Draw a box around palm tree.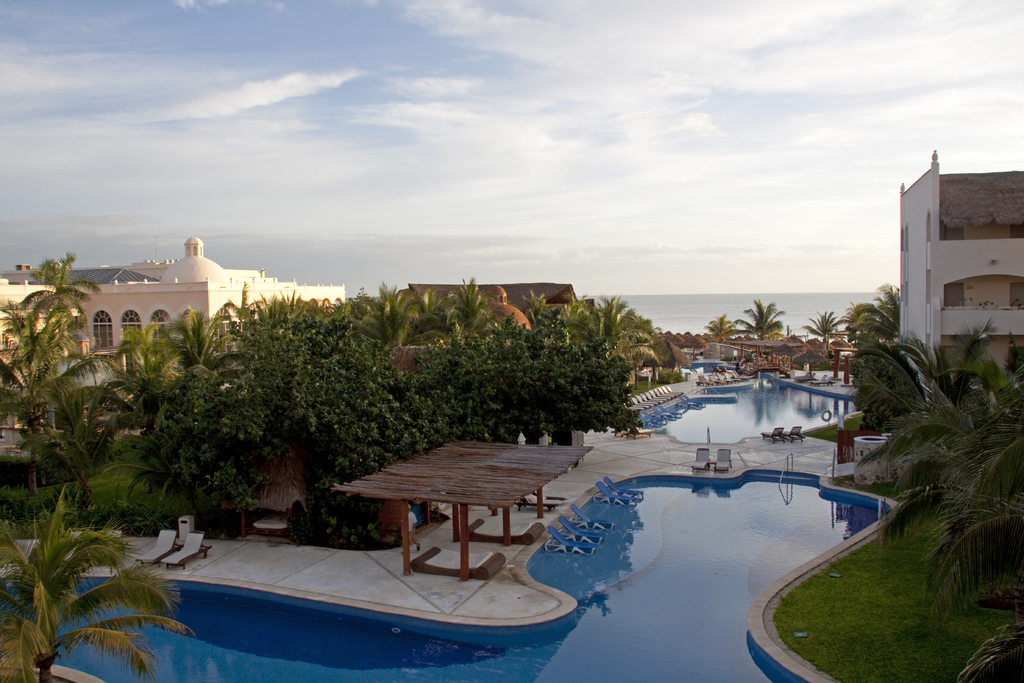
199:282:495:345.
